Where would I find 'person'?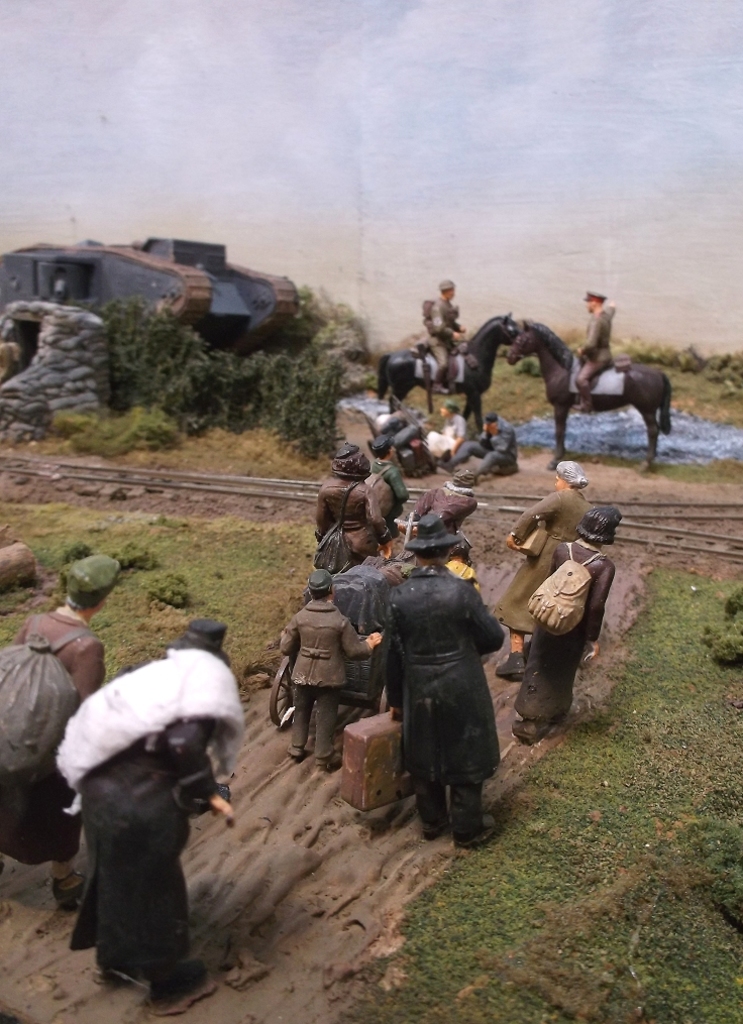
At bbox=[313, 446, 397, 569].
